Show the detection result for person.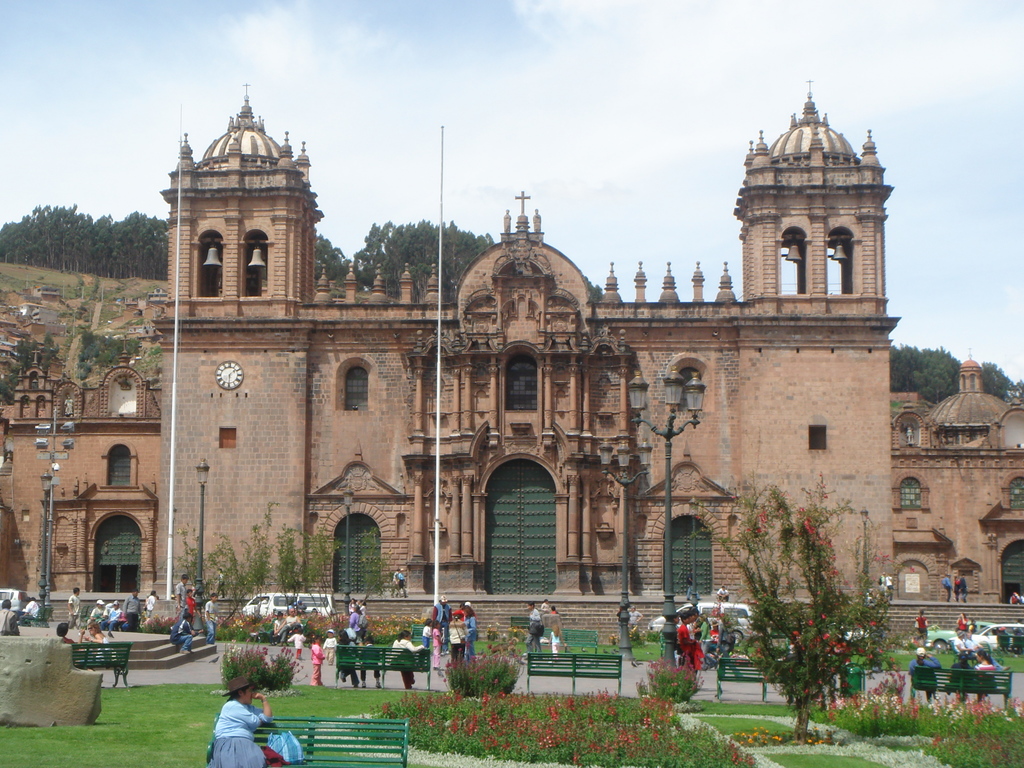
[left=358, top=638, right=381, bottom=687].
